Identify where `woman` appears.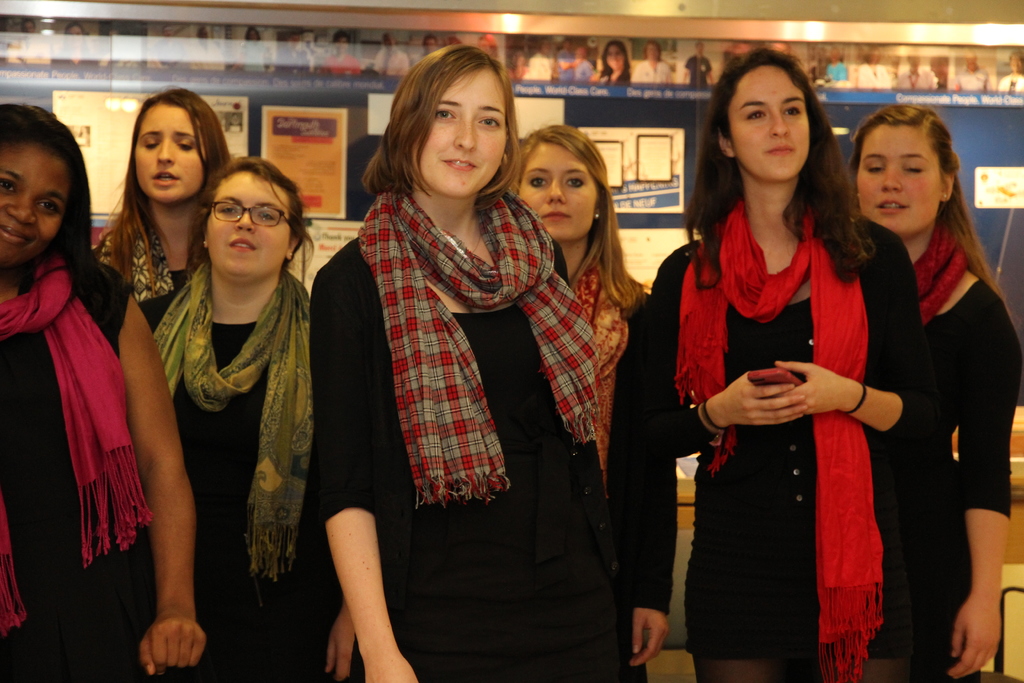
Appears at <bbox>91, 79, 239, 331</bbox>.
